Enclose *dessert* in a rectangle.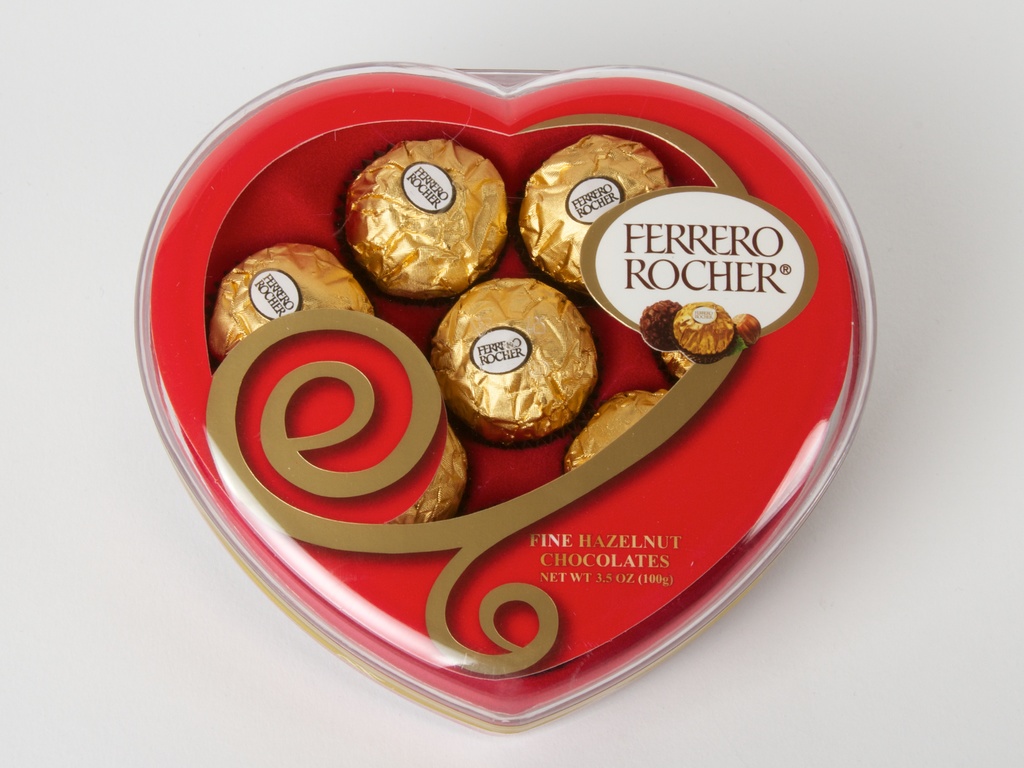
detection(522, 134, 671, 291).
